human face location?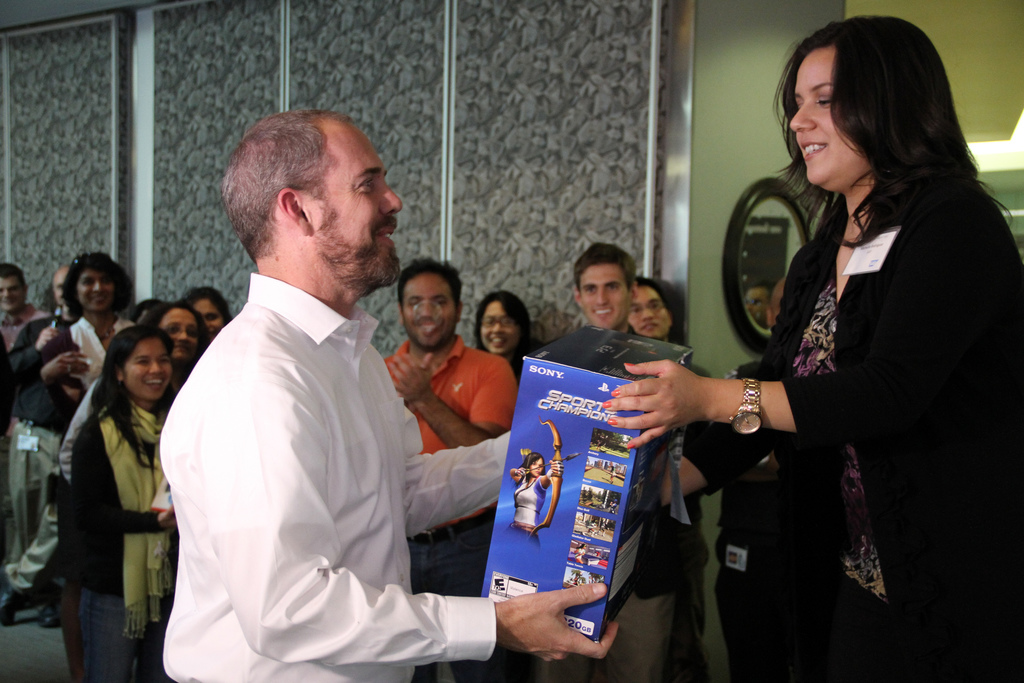
405, 272, 459, 348
